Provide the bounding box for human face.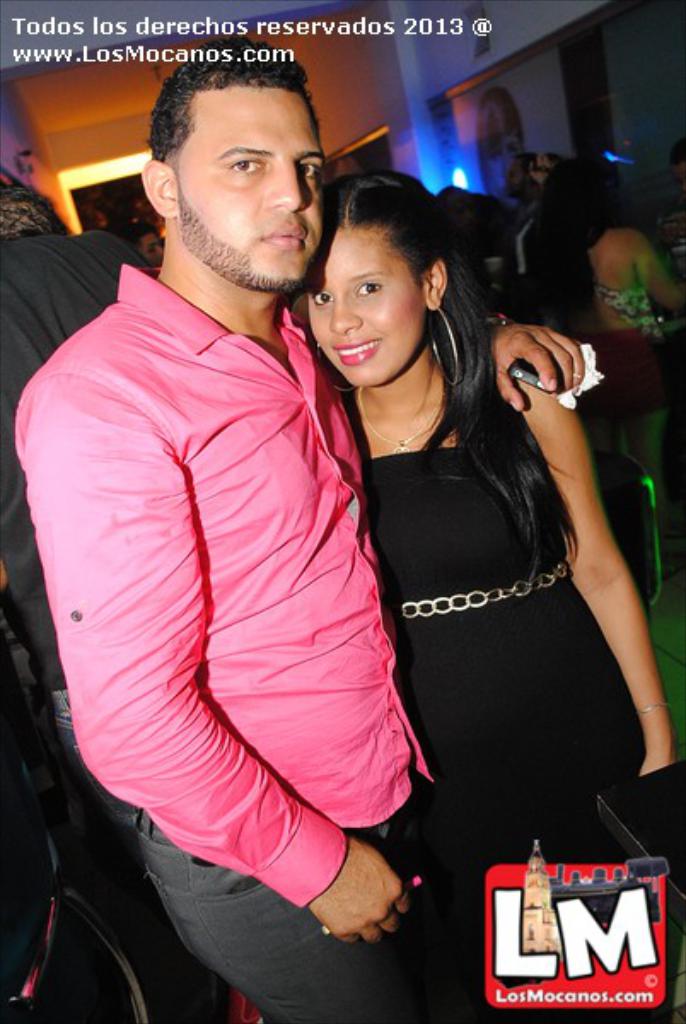
x1=292 y1=224 x2=444 y2=394.
